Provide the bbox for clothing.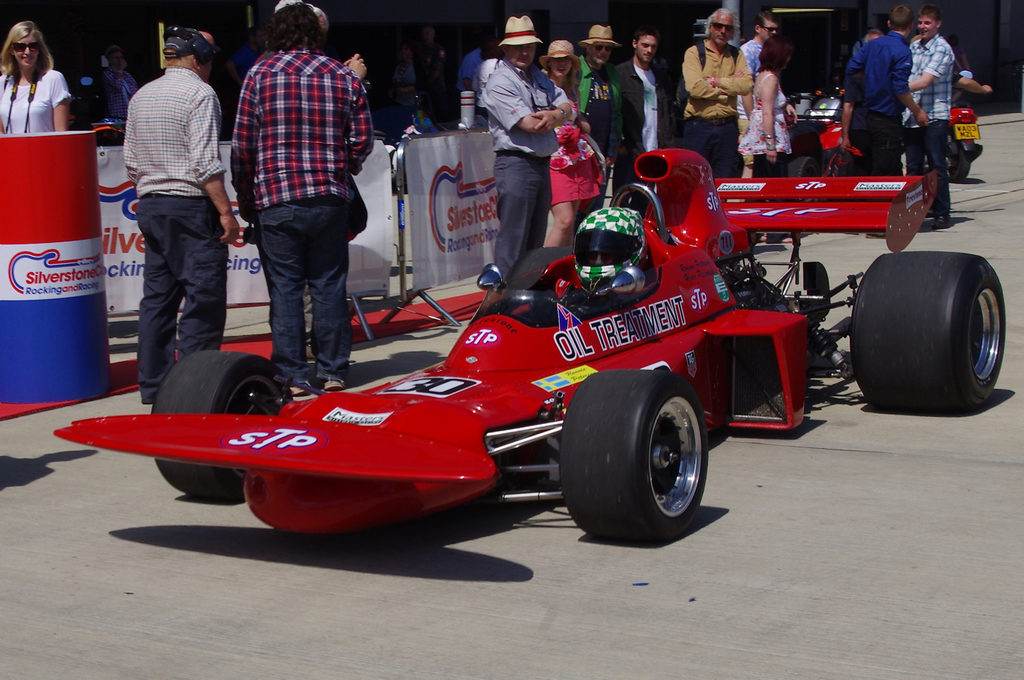
rect(480, 56, 567, 155).
